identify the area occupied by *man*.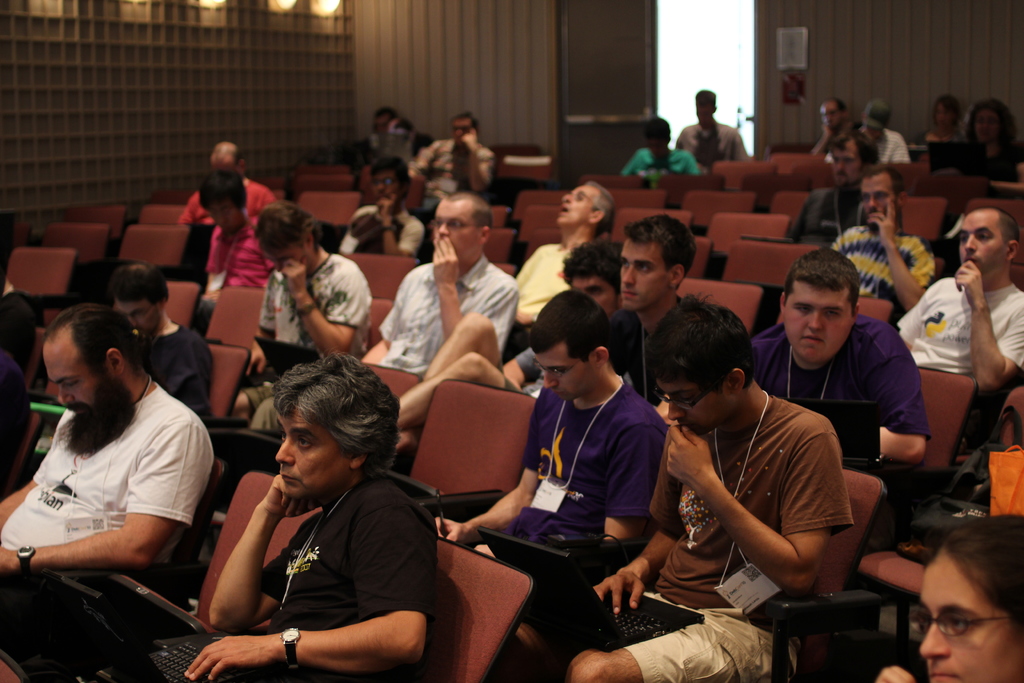
Area: detection(173, 142, 271, 219).
